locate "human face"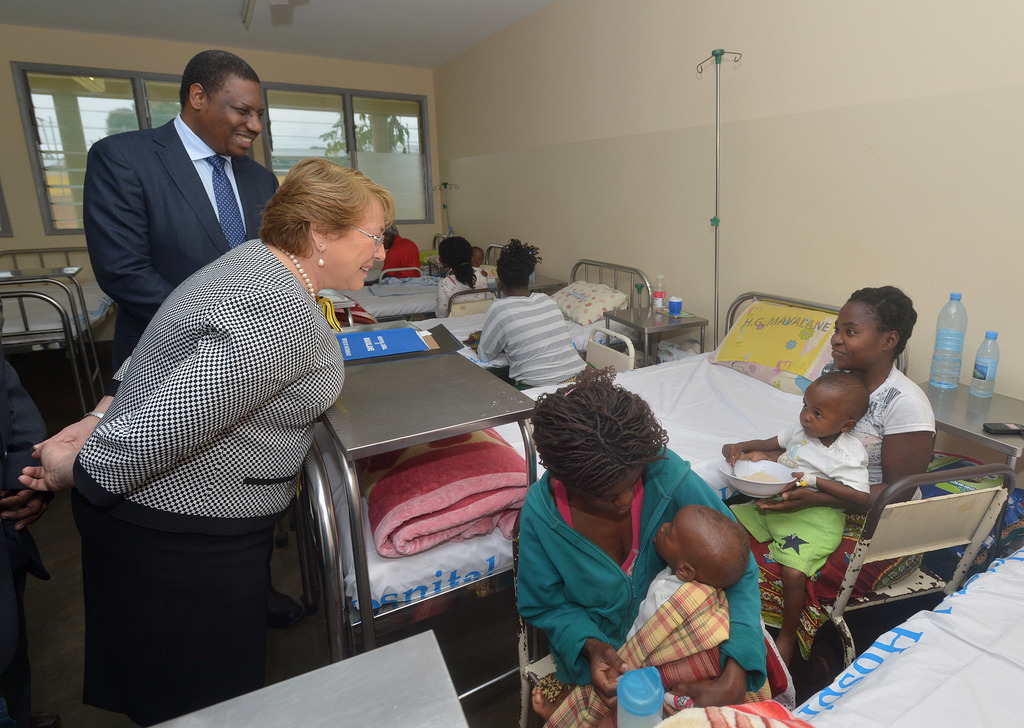
left=795, top=386, right=844, bottom=437
